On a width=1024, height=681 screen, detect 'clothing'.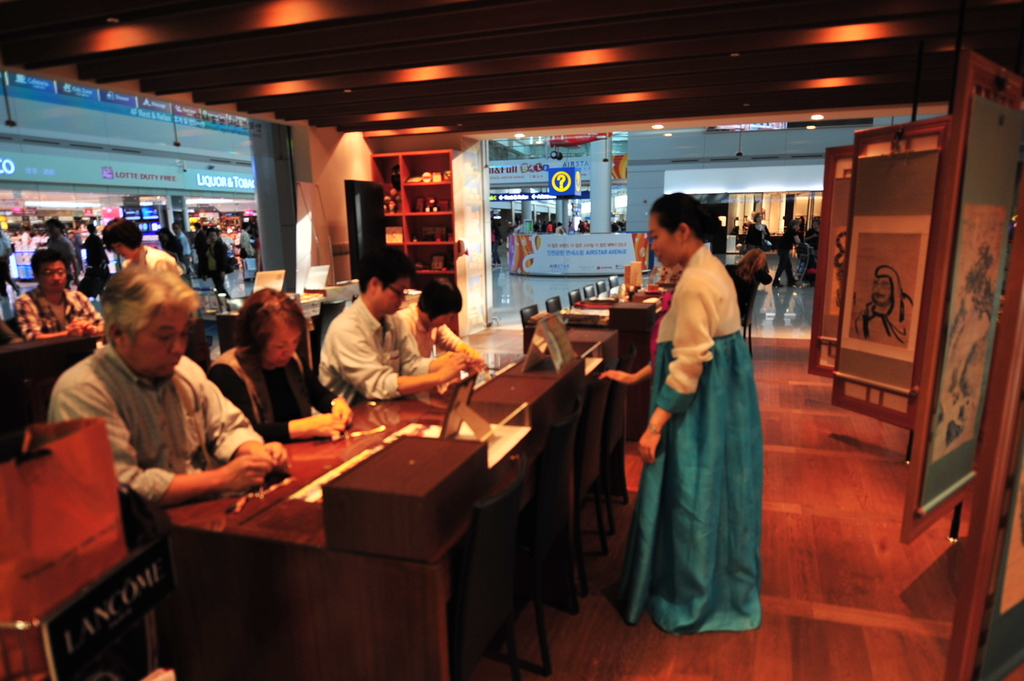
x1=33, y1=328, x2=287, y2=549.
